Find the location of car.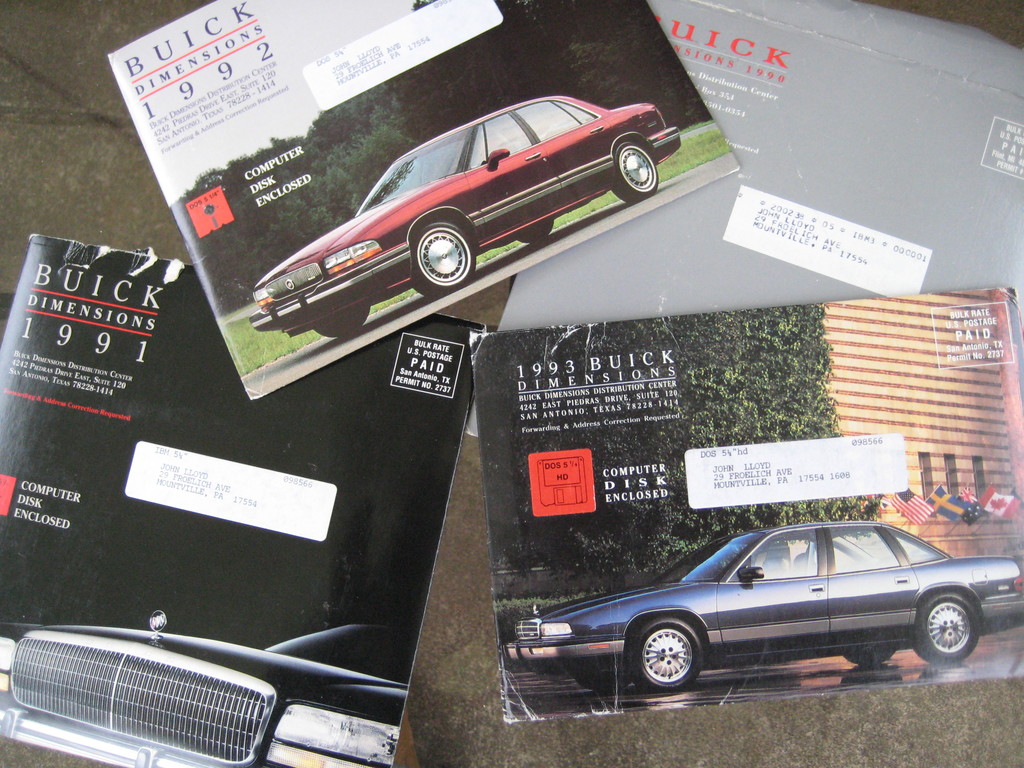
Location: (x1=504, y1=516, x2=1023, y2=693).
